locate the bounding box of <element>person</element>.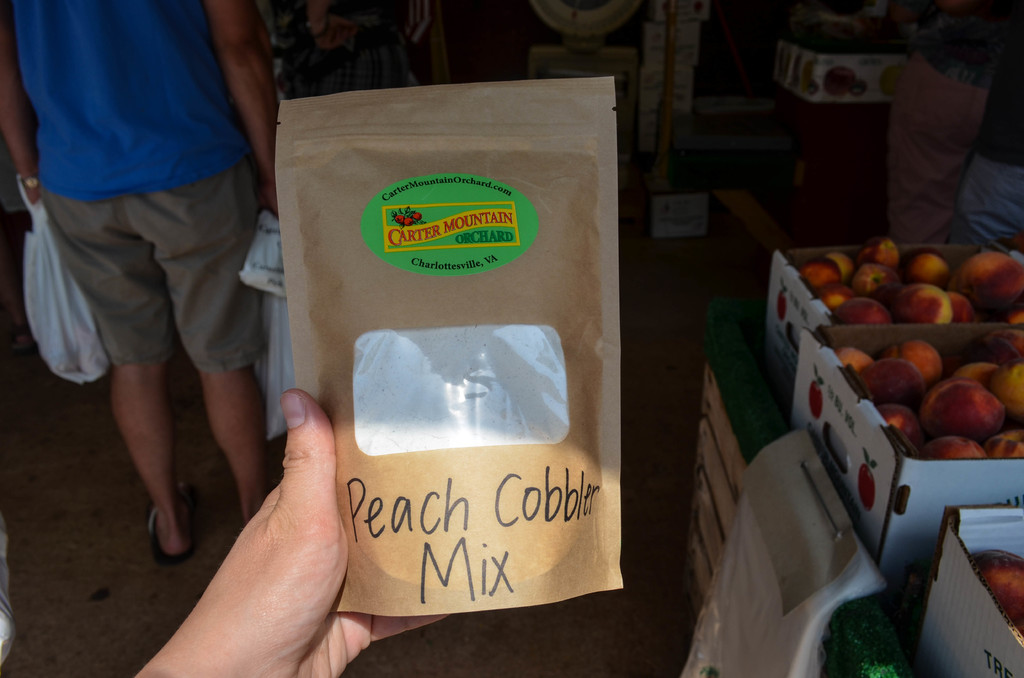
Bounding box: bbox=(9, 0, 282, 548).
